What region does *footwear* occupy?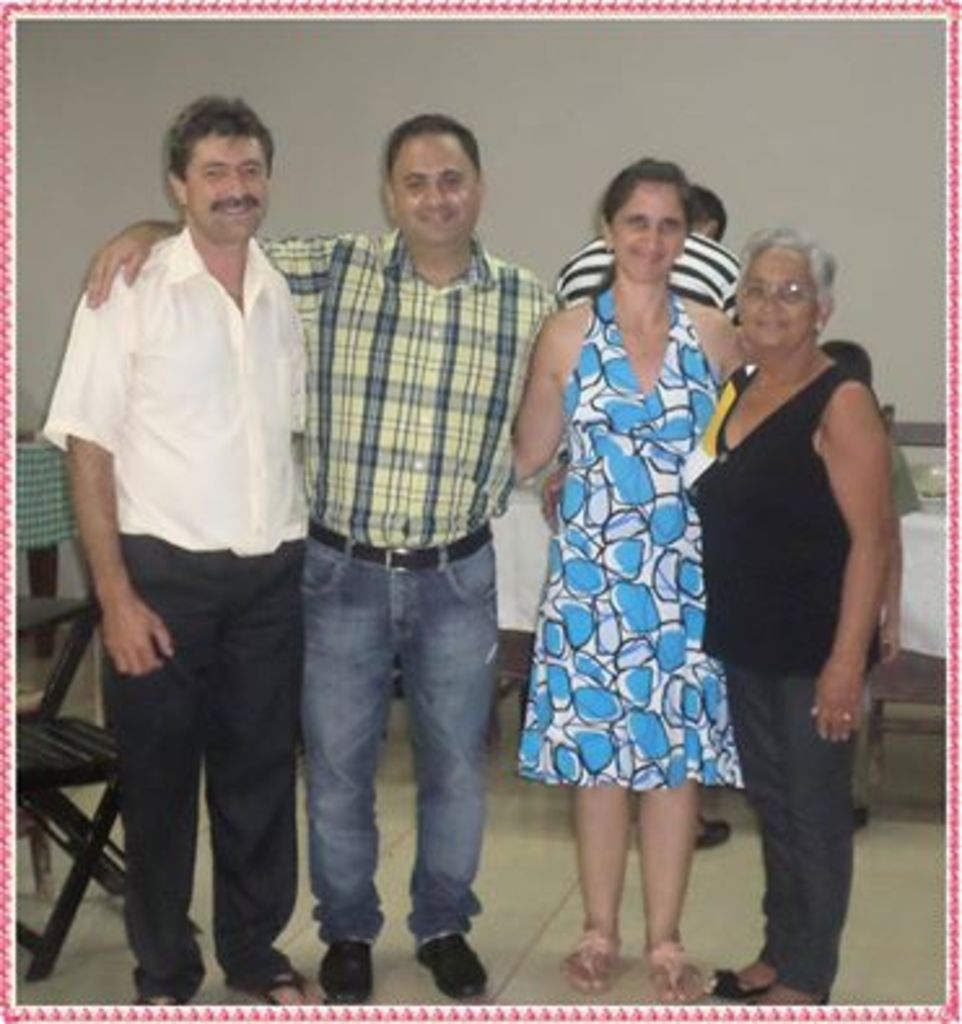
bbox=[705, 946, 830, 995].
